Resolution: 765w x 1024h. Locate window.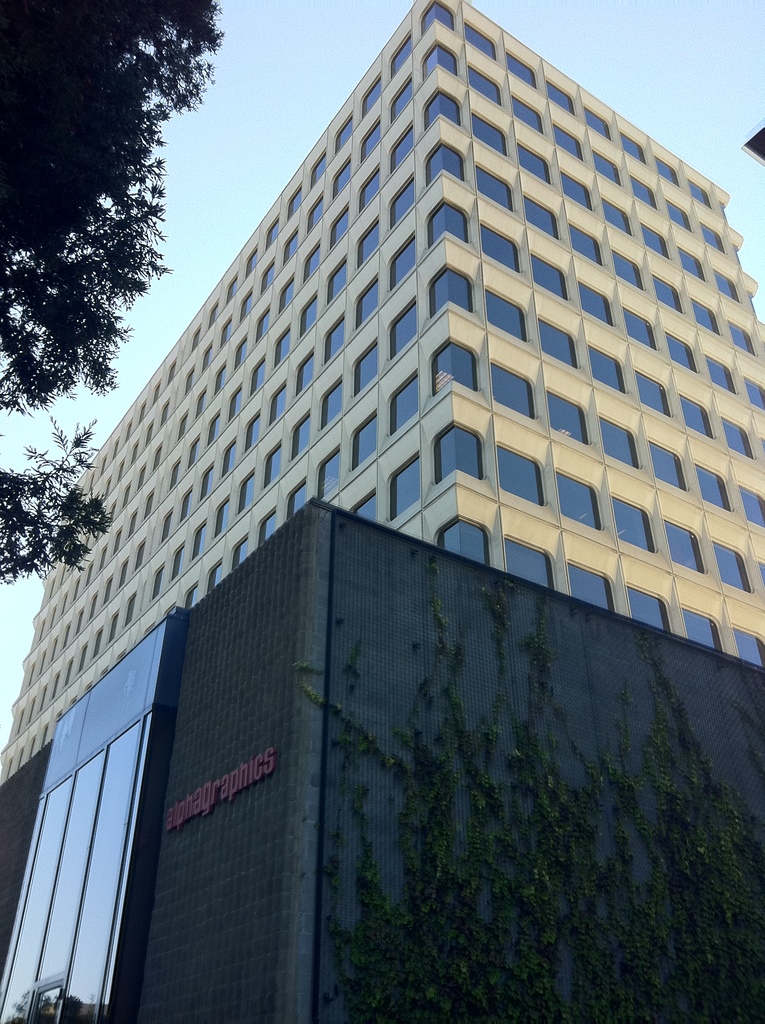
box=[357, 120, 383, 163].
